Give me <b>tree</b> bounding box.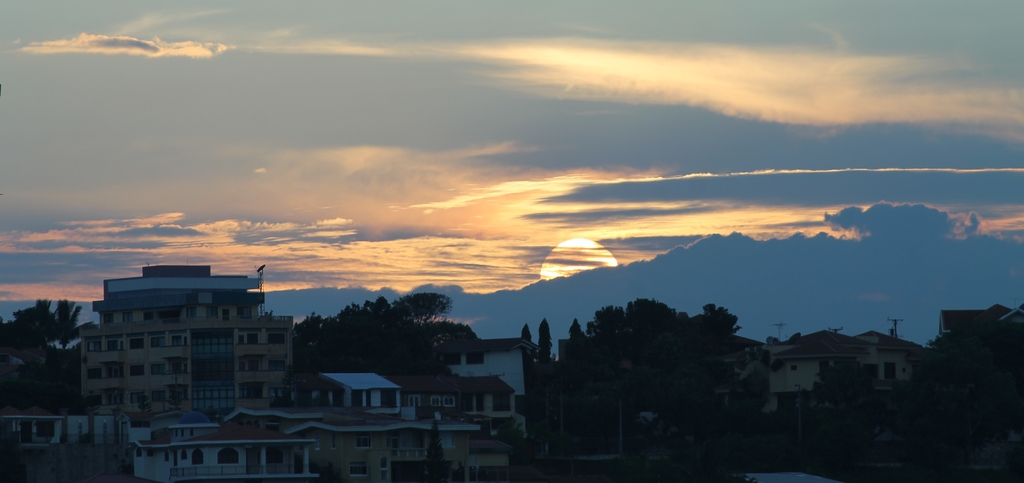
rect(296, 289, 454, 374).
